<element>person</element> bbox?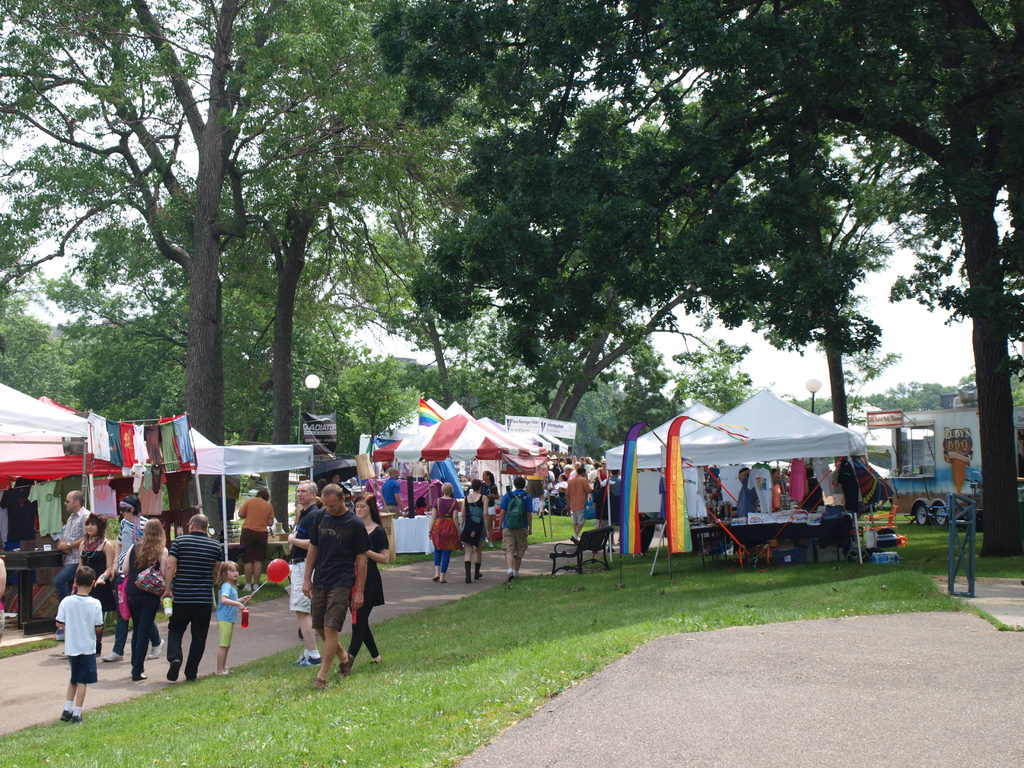
<region>121, 524, 186, 673</region>
